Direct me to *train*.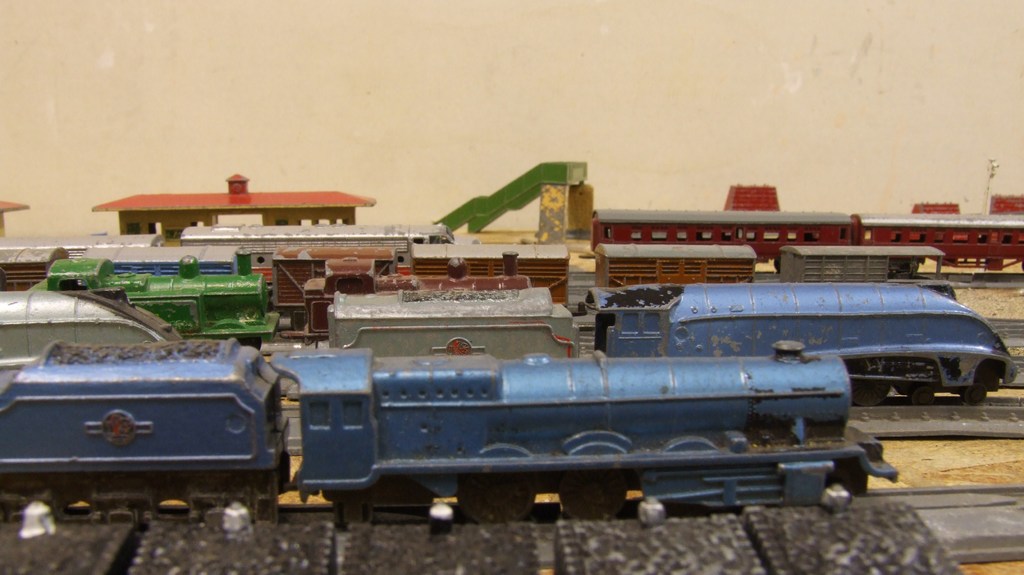
Direction: bbox=(0, 236, 941, 313).
